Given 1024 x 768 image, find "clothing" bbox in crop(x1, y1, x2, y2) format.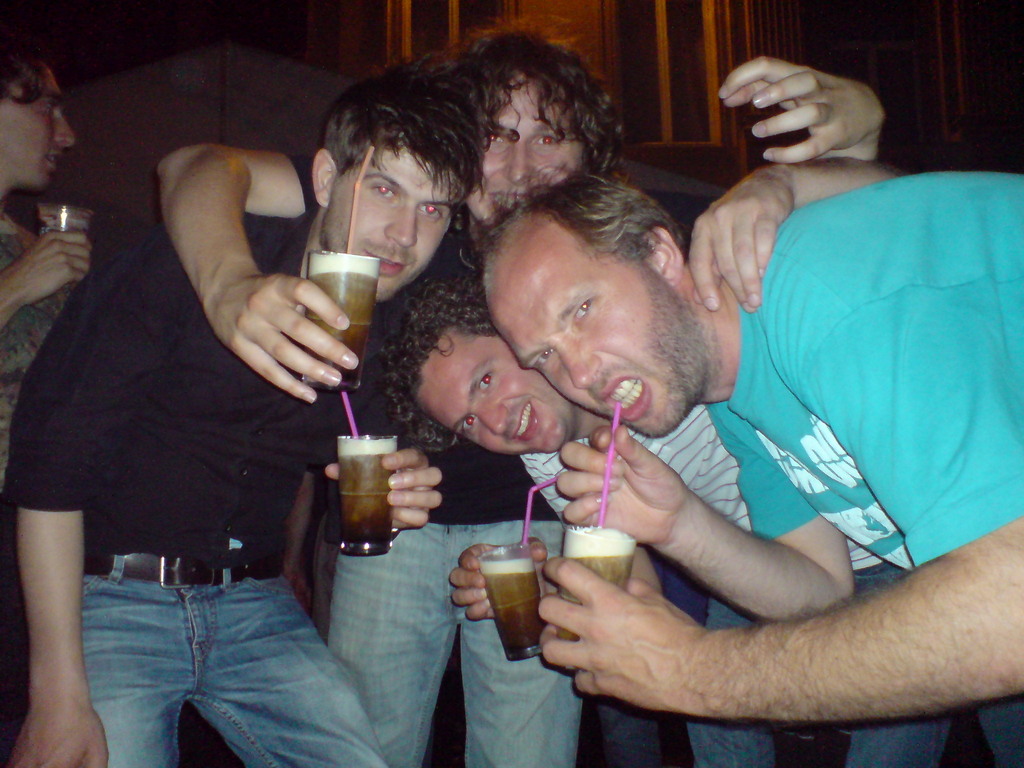
crop(698, 168, 1023, 767).
